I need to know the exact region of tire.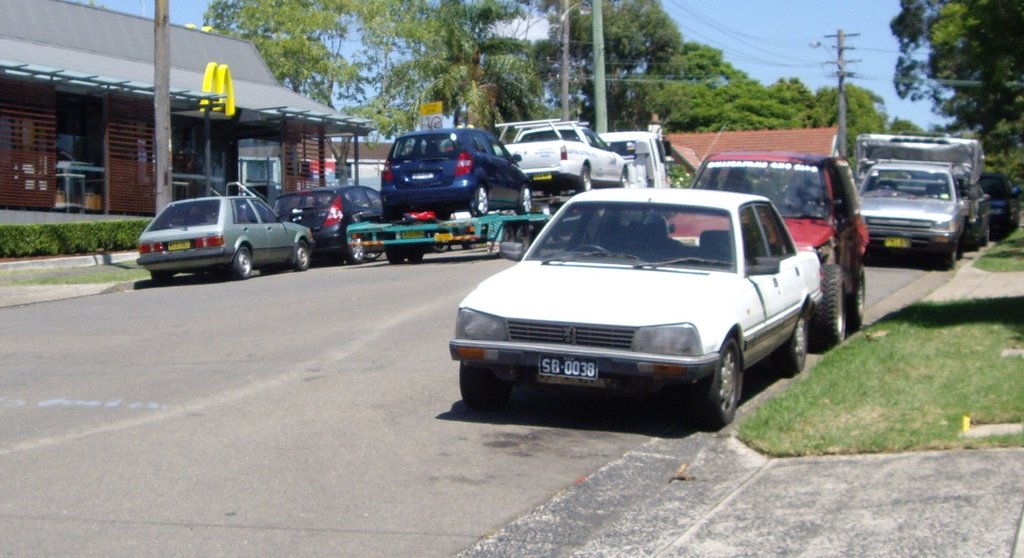
Region: 979/212/993/246.
